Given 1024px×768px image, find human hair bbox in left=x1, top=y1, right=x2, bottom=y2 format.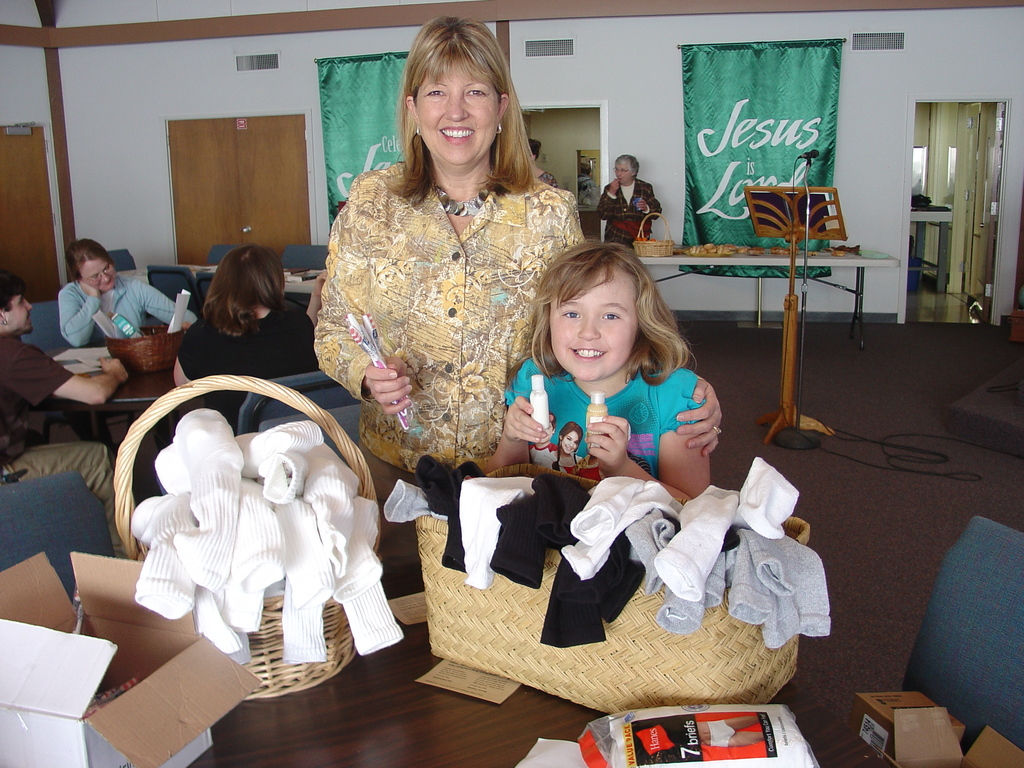
left=388, top=23, right=529, bottom=209.
